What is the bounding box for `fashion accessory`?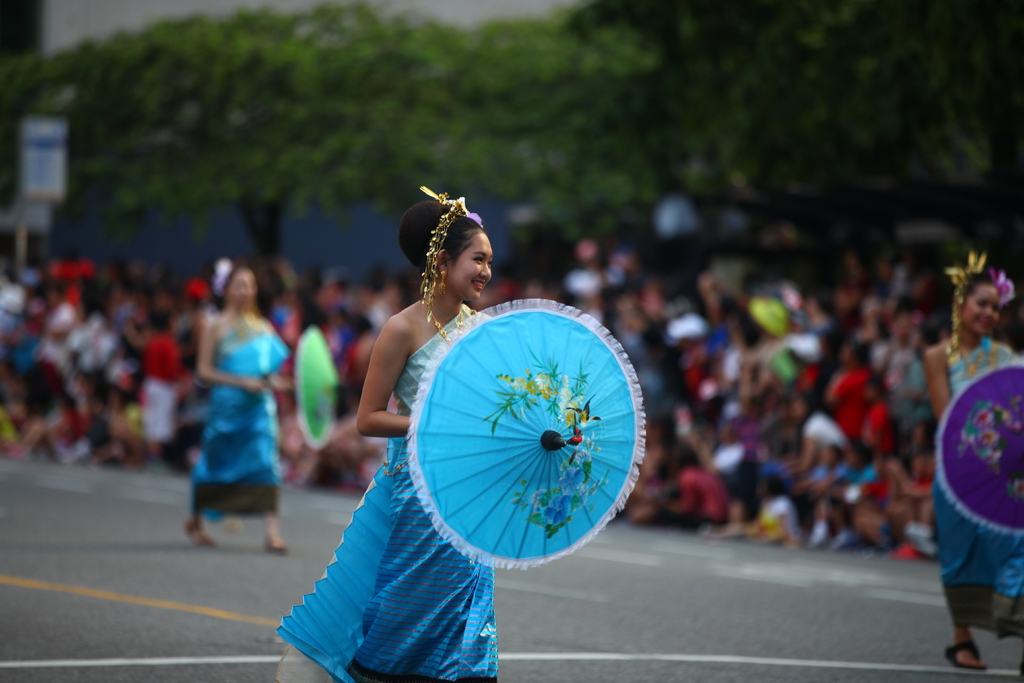
{"x1": 420, "y1": 181, "x2": 484, "y2": 329}.
